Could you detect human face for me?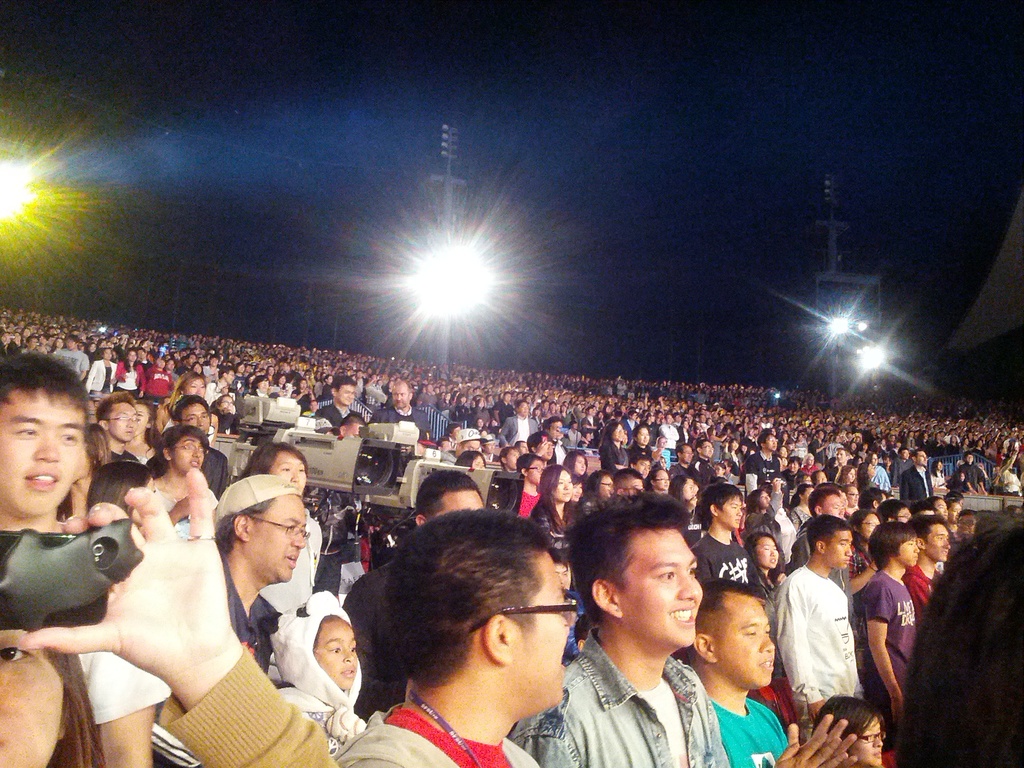
Detection result: <region>470, 457, 486, 468</region>.
